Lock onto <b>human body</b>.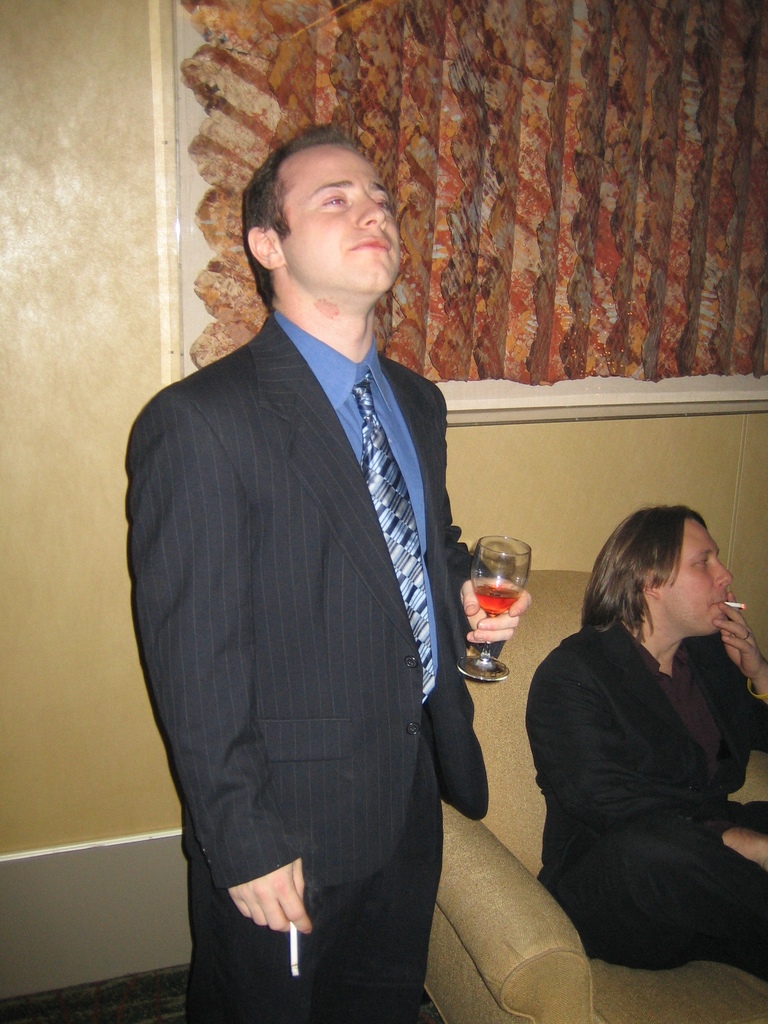
Locked: (519,505,767,1013).
